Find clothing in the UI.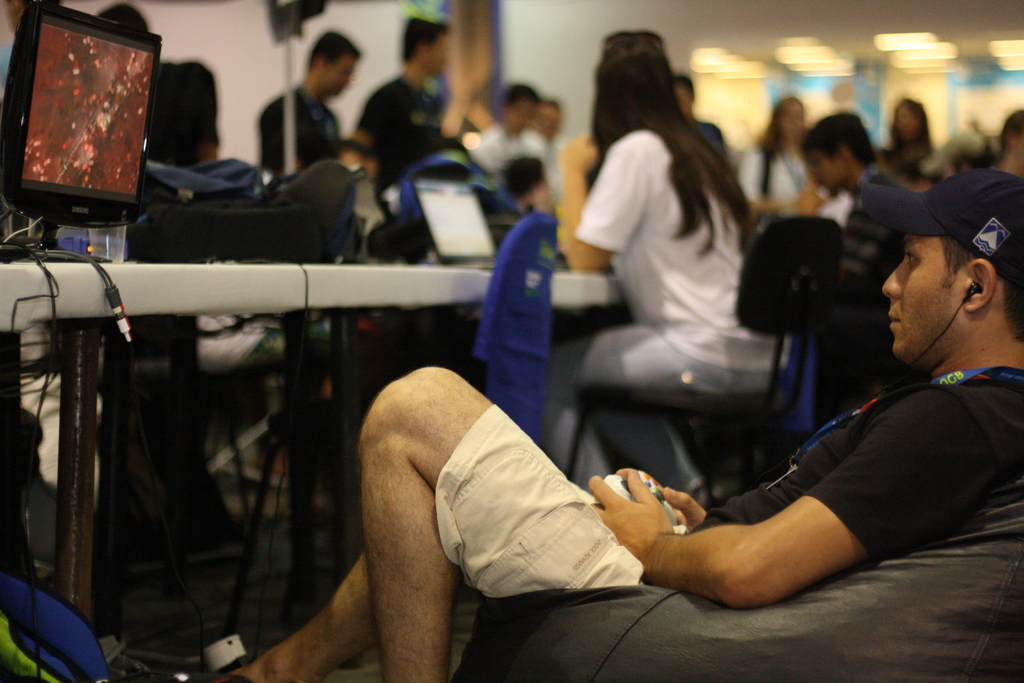
UI element at 467 124 554 172.
